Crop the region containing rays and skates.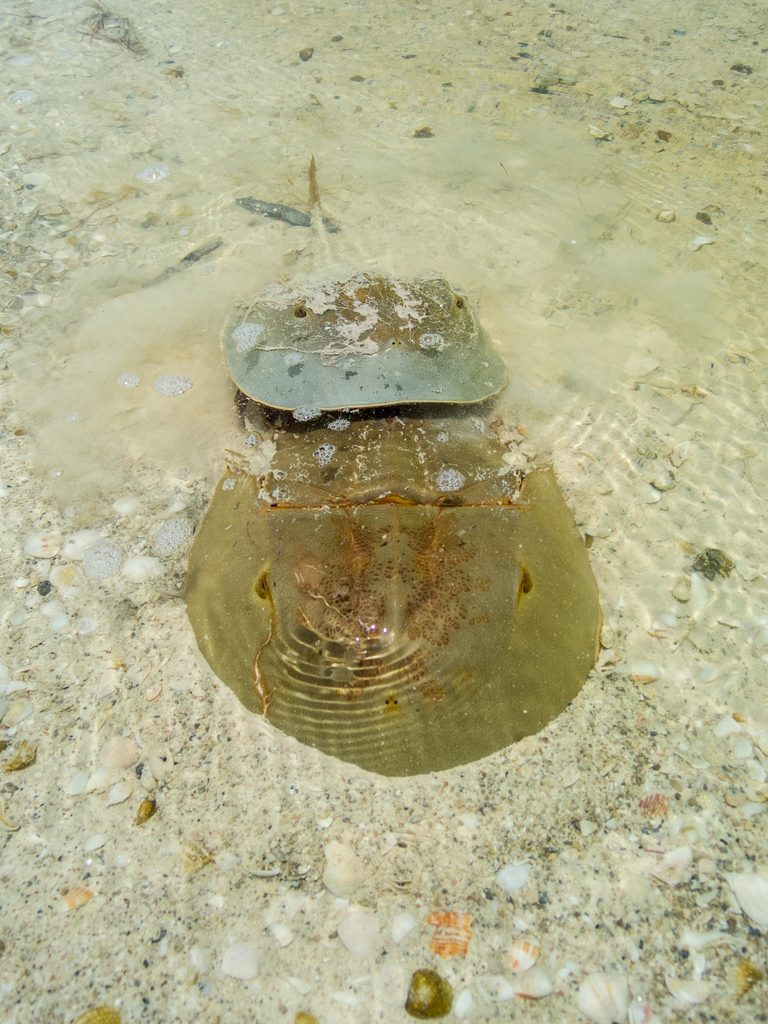
Crop region: (left=184, top=420, right=596, bottom=781).
